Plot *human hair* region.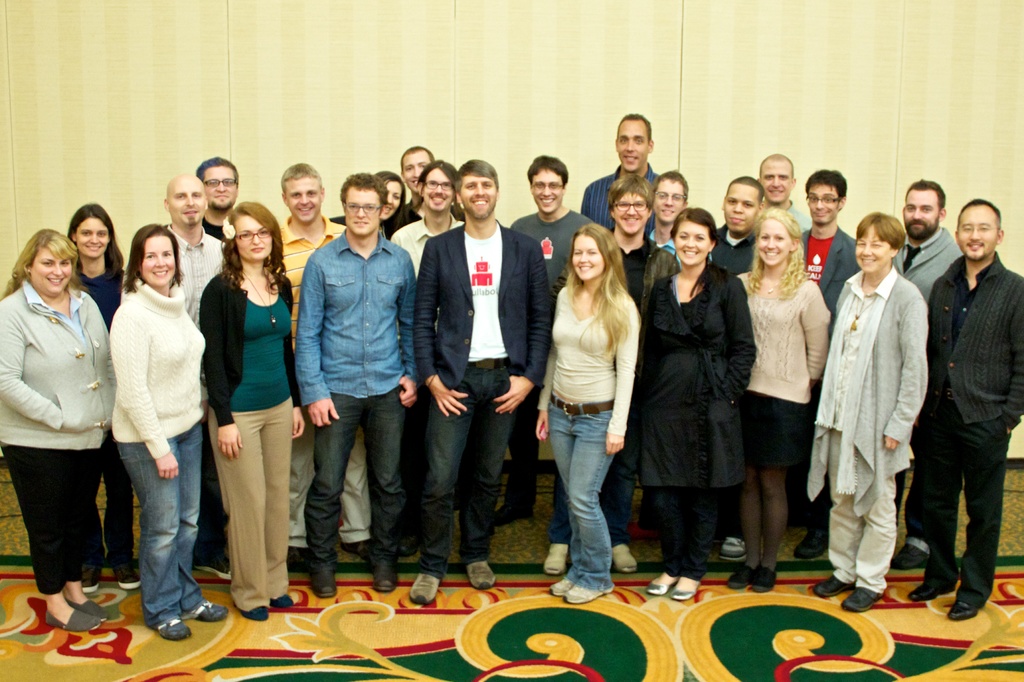
Plotted at bbox(747, 207, 808, 300).
